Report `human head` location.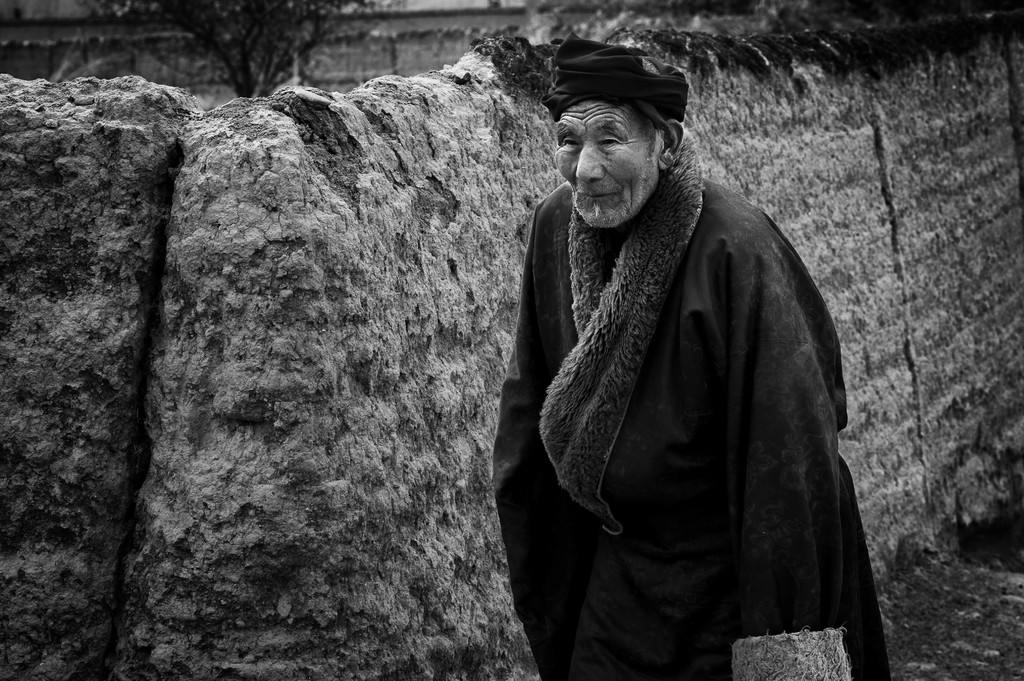
Report: 540:33:691:226.
